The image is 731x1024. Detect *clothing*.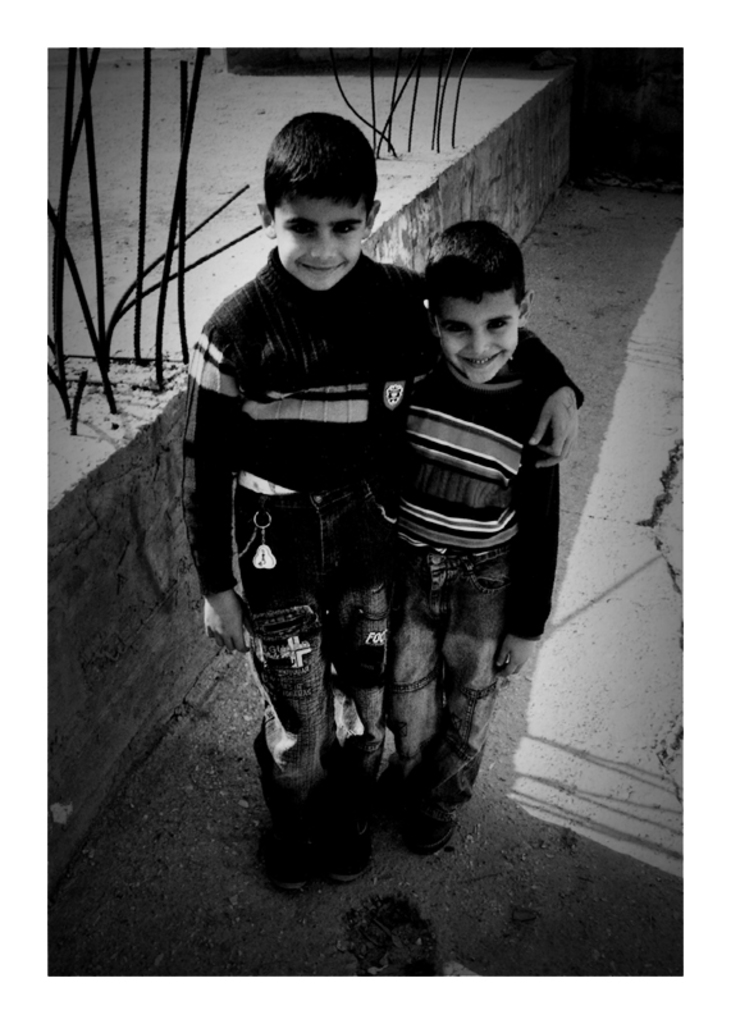
Detection: bbox=(228, 598, 384, 815).
